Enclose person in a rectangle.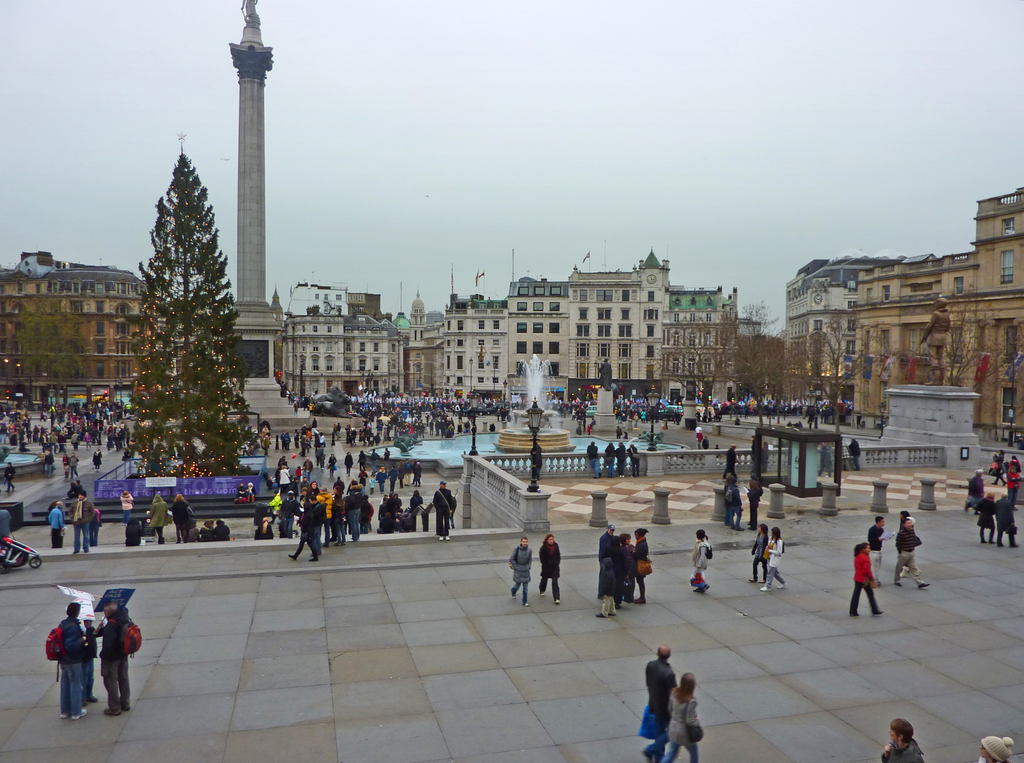
detection(658, 673, 703, 762).
